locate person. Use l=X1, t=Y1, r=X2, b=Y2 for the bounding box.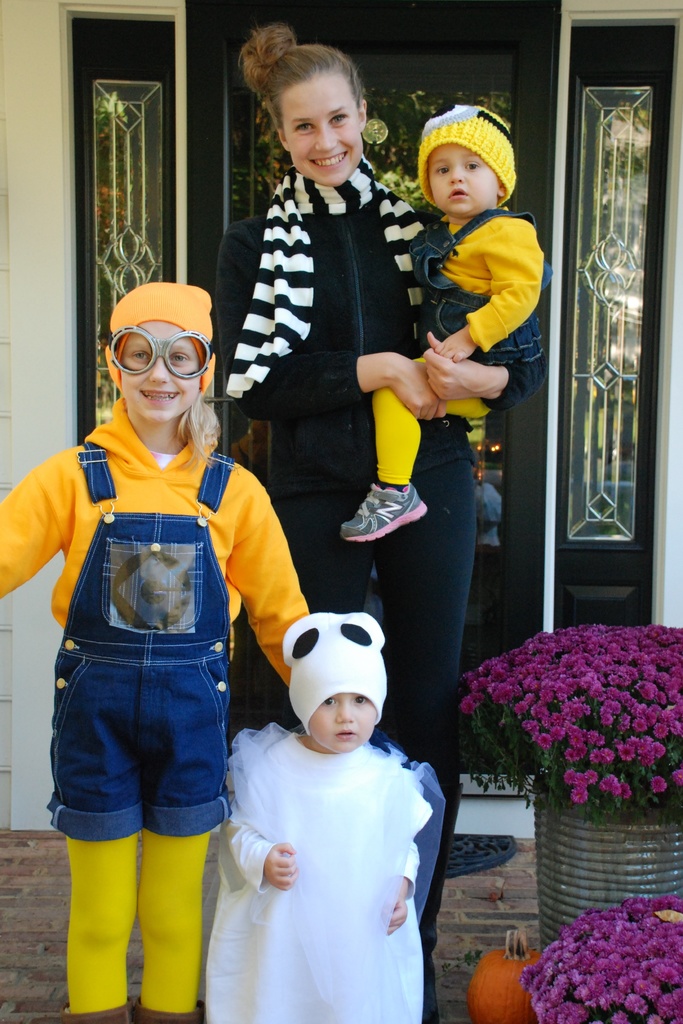
l=334, t=106, r=551, b=545.
